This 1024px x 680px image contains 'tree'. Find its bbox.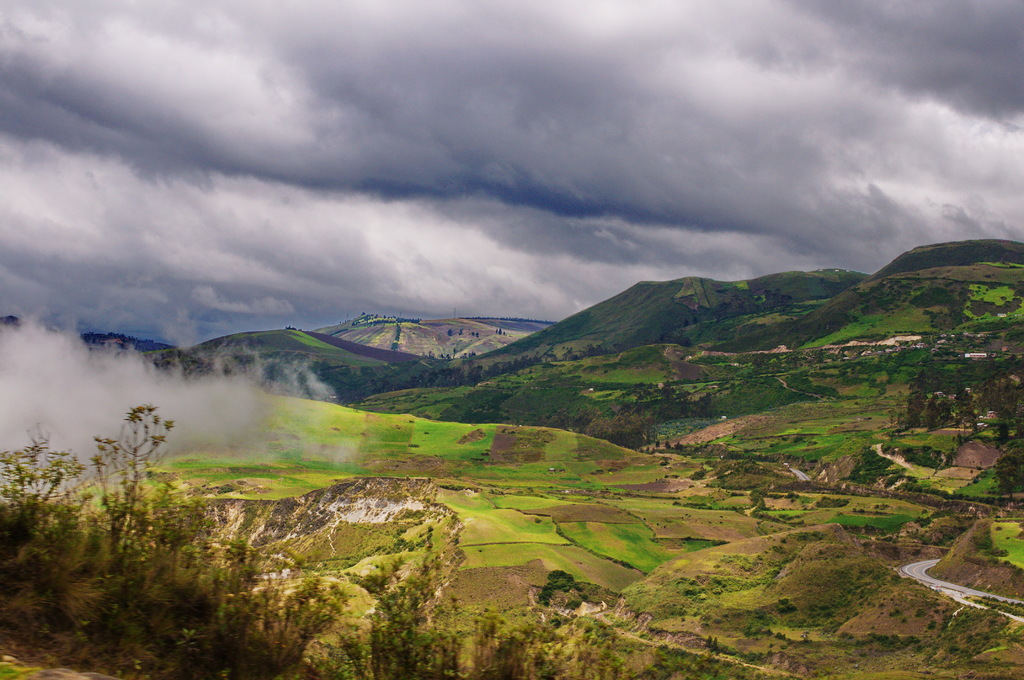
region(955, 376, 973, 403).
